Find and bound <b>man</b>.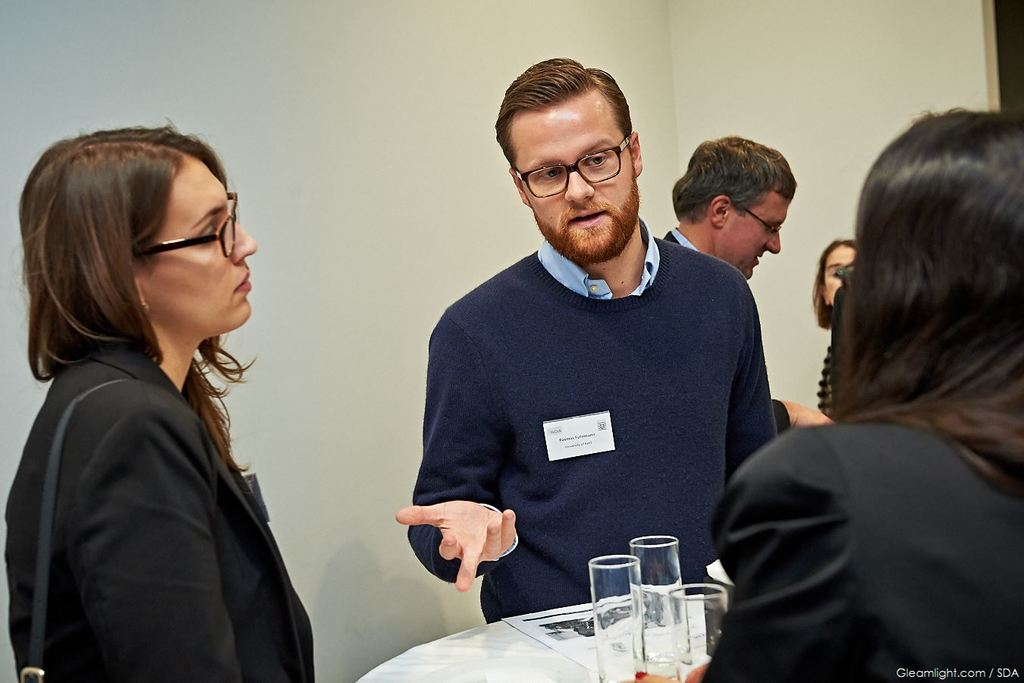
Bound: locate(639, 128, 794, 582).
